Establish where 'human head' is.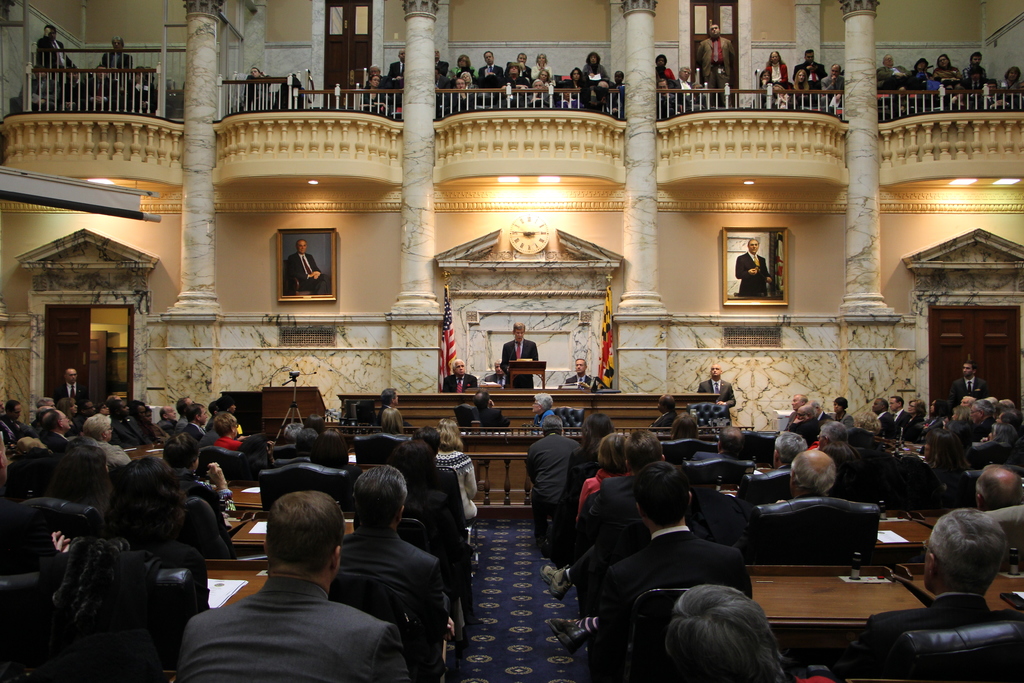
Established at 511, 319, 527, 342.
